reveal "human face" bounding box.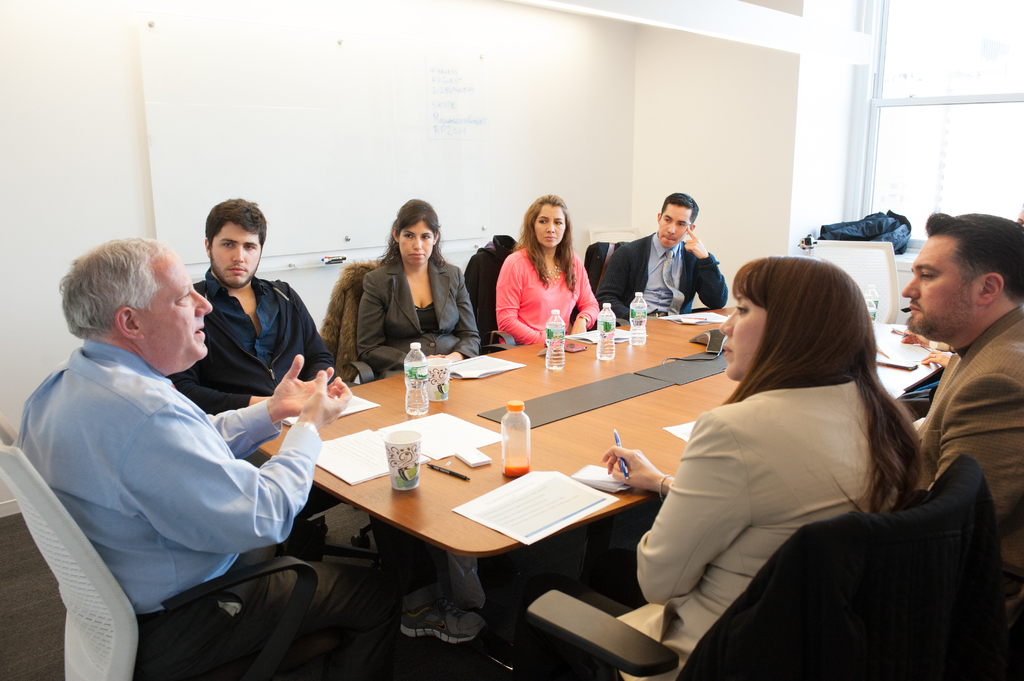
Revealed: locate(144, 249, 214, 359).
